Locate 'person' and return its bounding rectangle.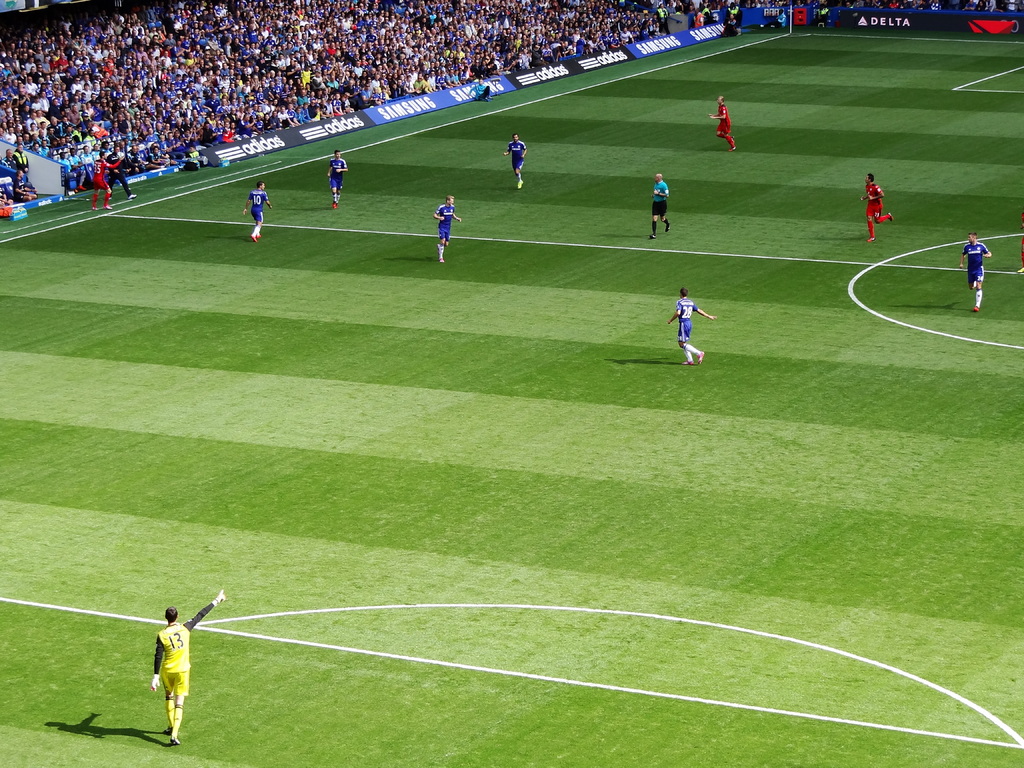
left=86, top=148, right=122, bottom=213.
